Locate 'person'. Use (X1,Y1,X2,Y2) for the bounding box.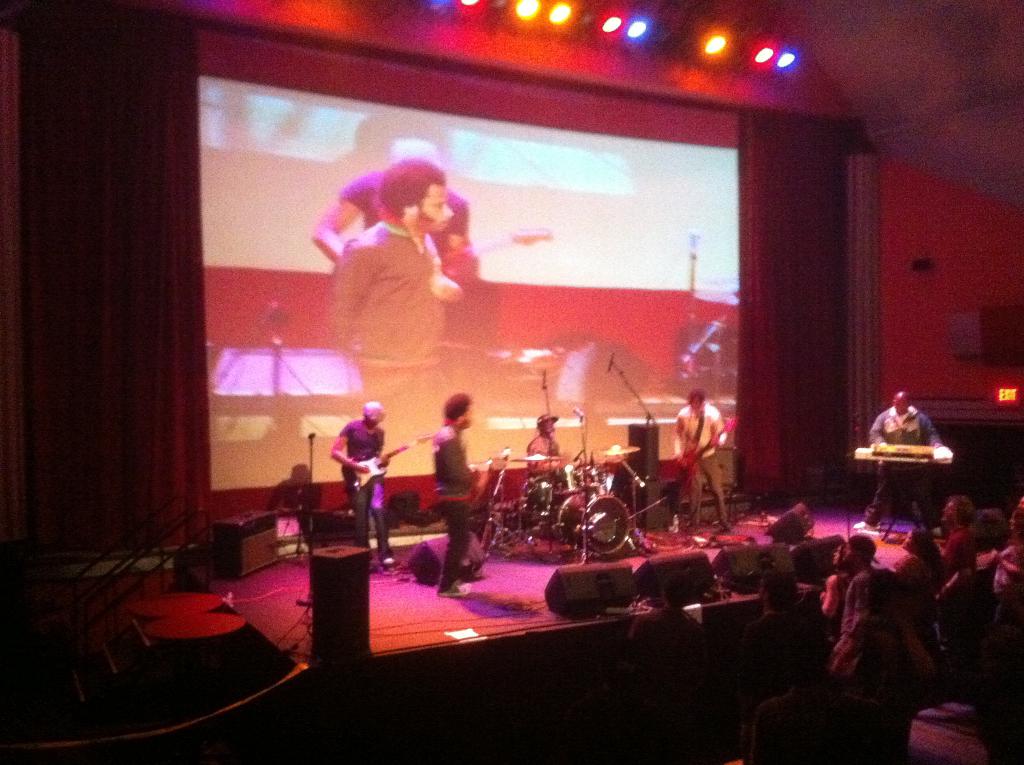
(928,492,977,579).
